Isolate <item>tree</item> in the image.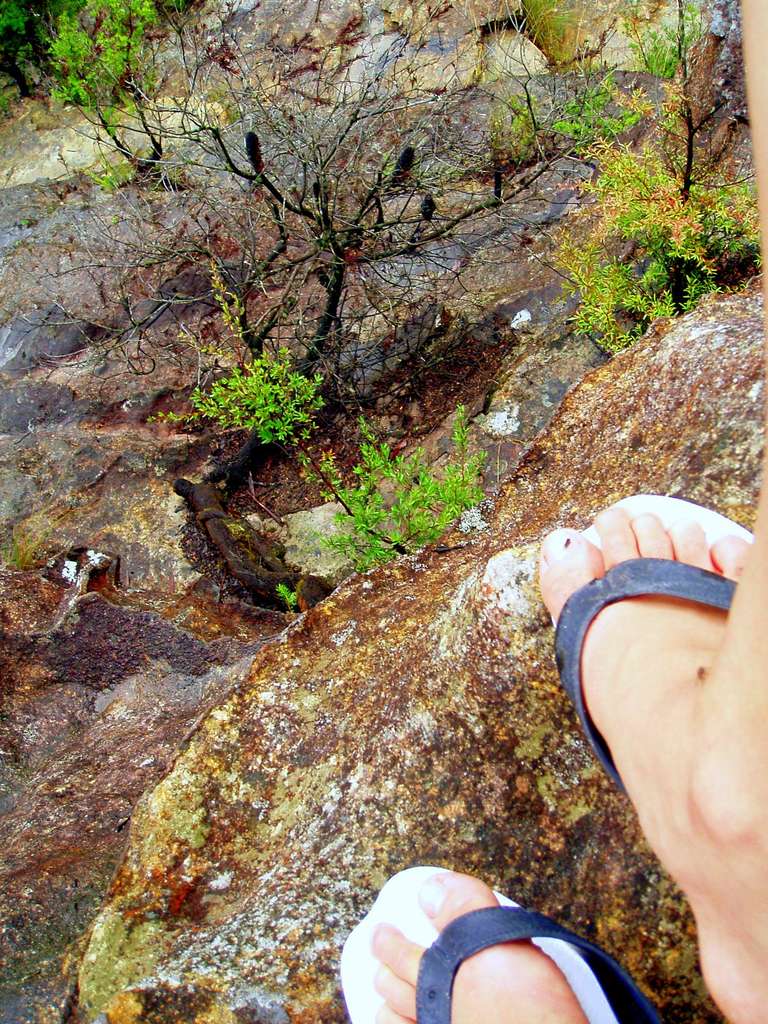
Isolated region: [178,362,488,584].
